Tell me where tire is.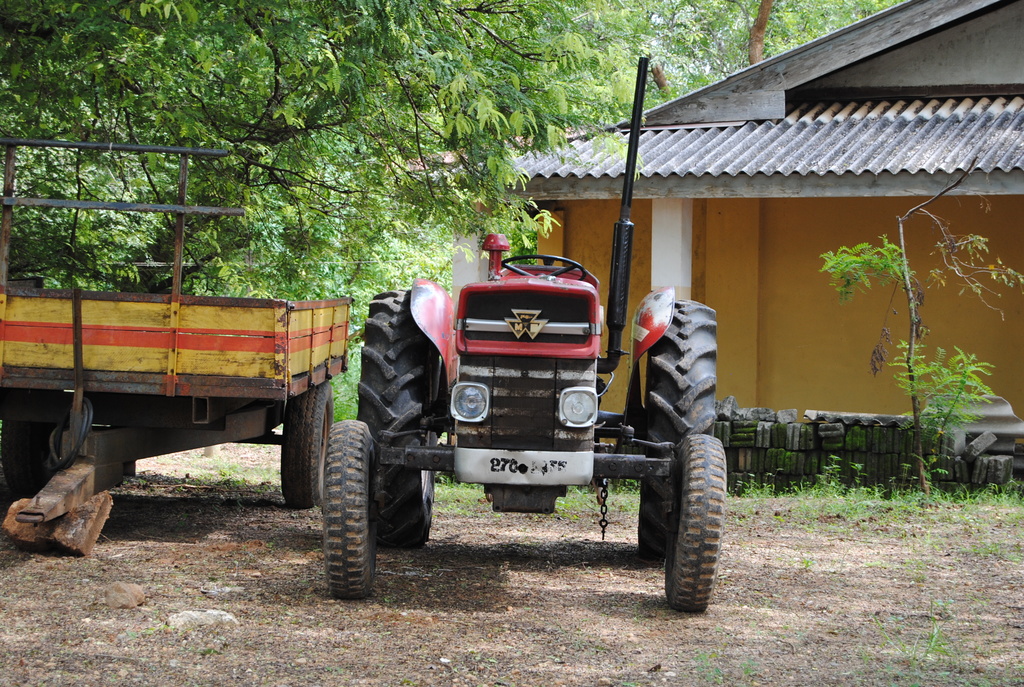
tire is at [left=639, top=294, right=717, bottom=557].
